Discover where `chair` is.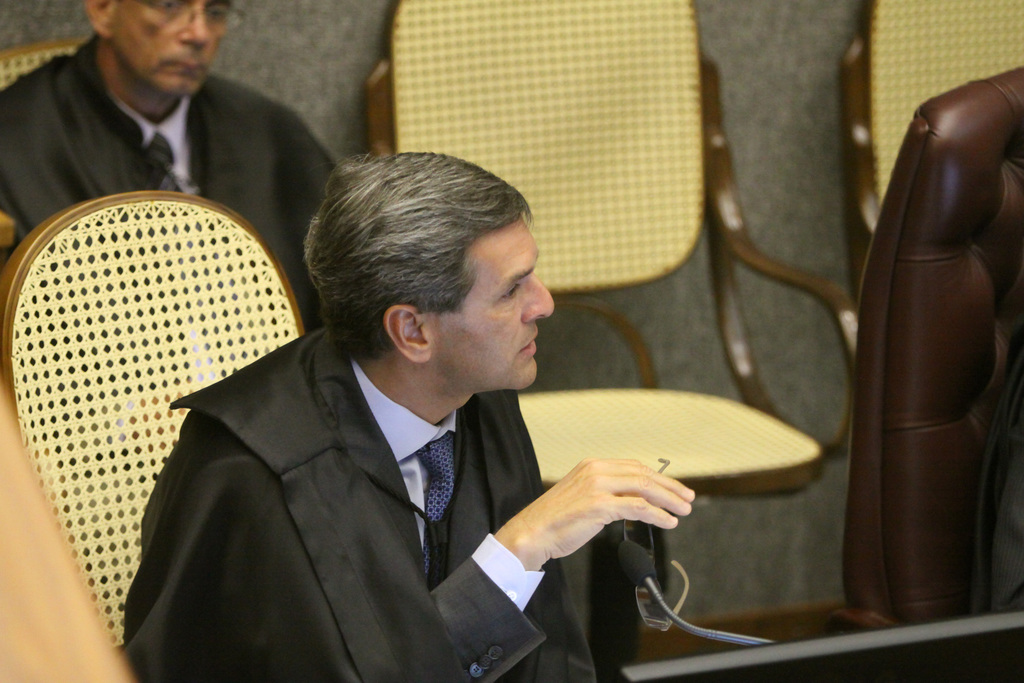
Discovered at rect(0, 33, 99, 258).
